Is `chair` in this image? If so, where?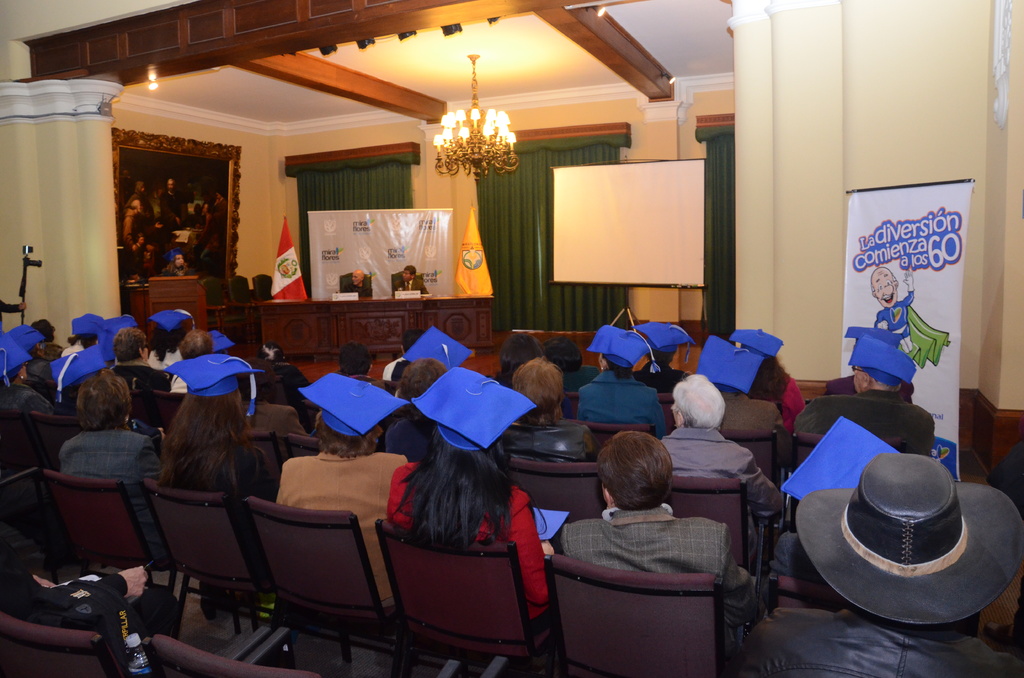
Yes, at [202, 276, 221, 309].
